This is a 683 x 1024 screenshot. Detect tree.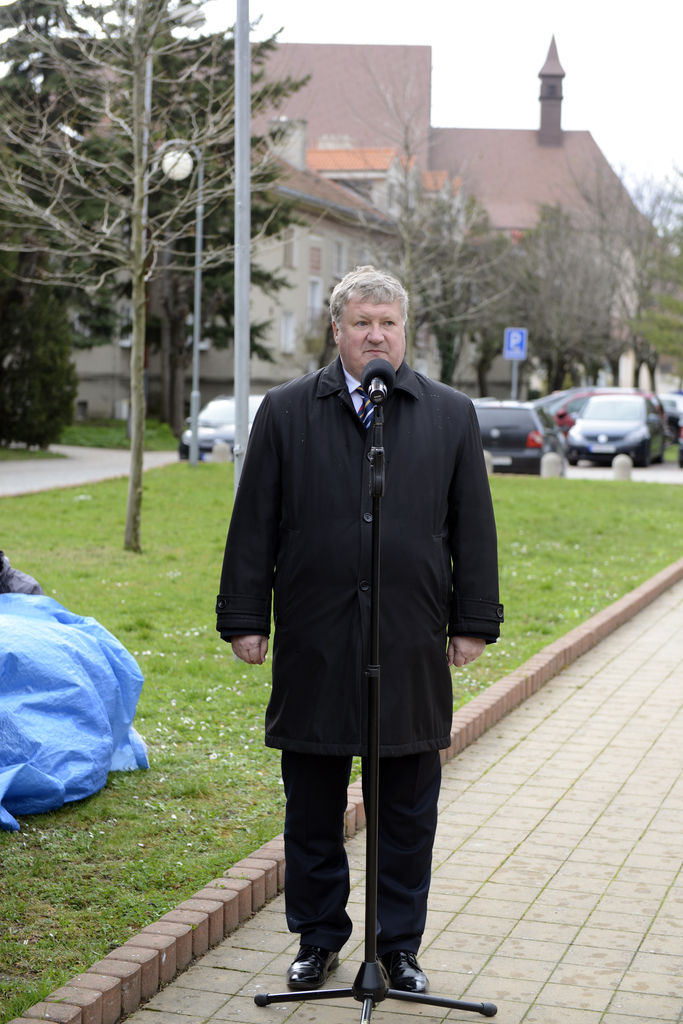
bbox=(364, 15, 556, 405).
